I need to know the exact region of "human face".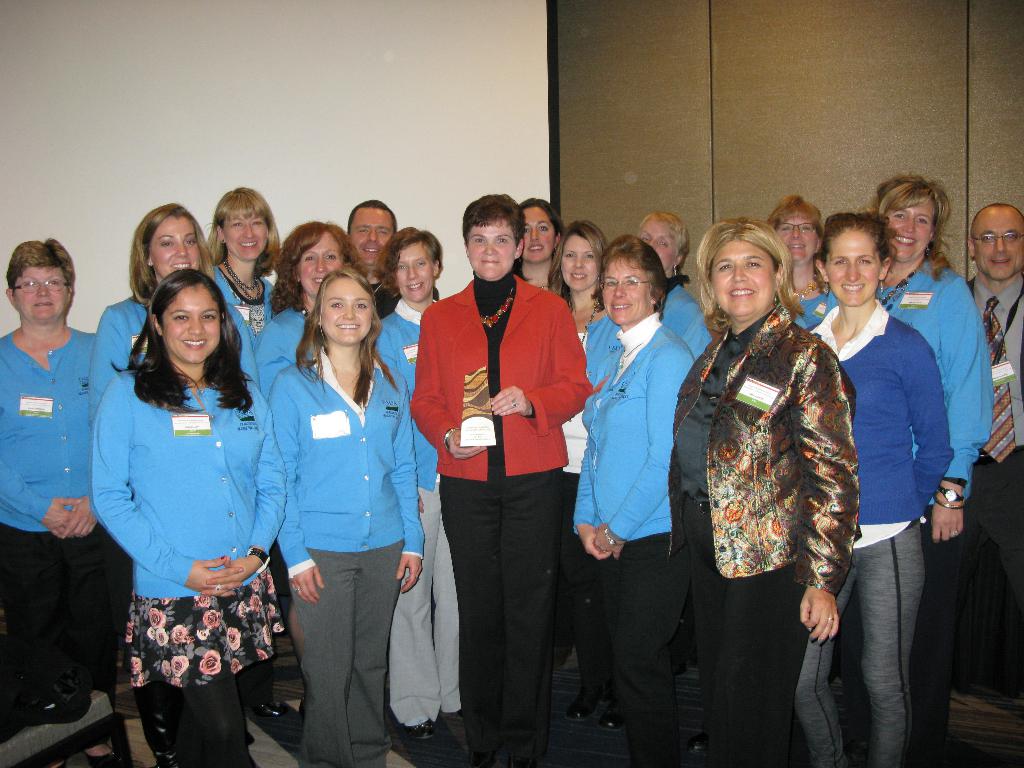
Region: x1=13, y1=267, x2=67, y2=320.
